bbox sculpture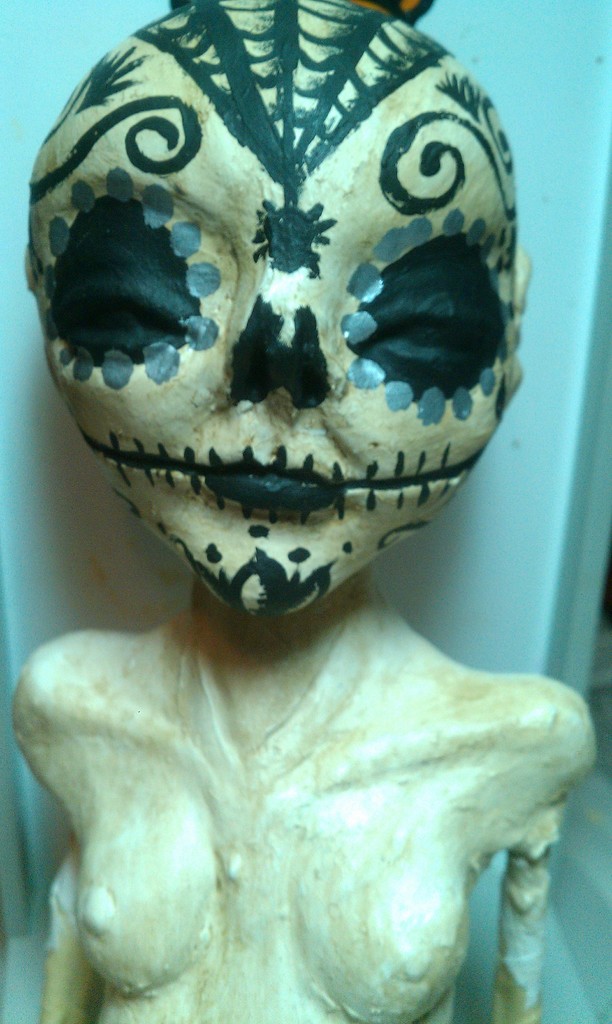
<region>0, 0, 599, 1023</region>
